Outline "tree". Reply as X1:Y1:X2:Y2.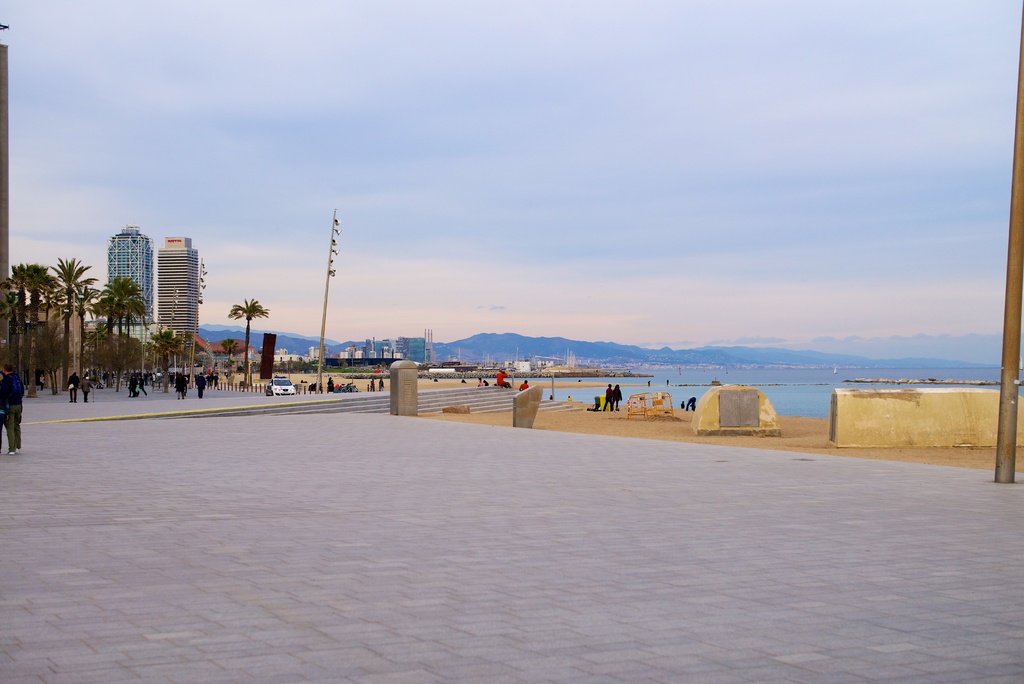
223:336:241:373.
